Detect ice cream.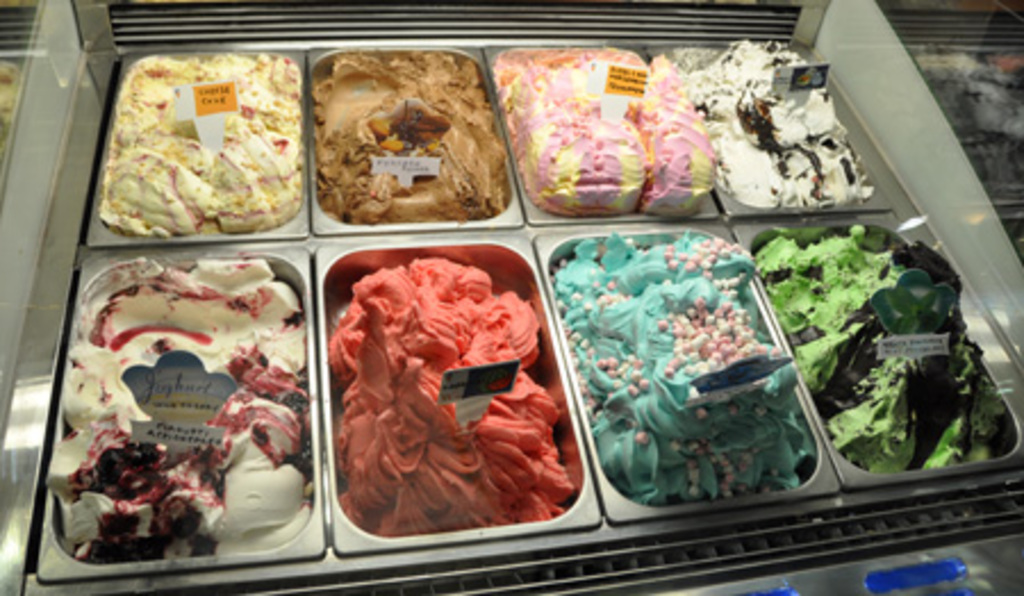
Detected at (544,225,819,514).
